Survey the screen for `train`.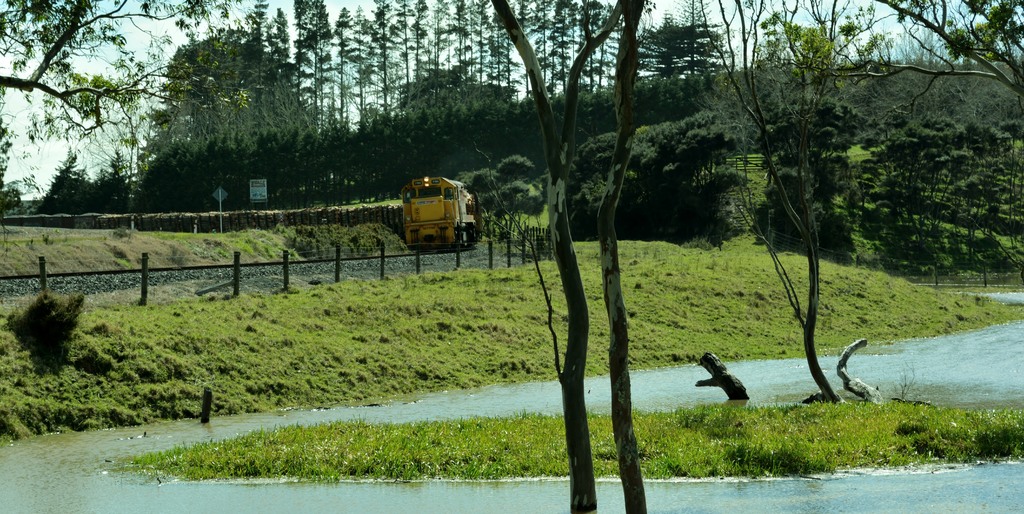
Survey found: region(94, 170, 483, 252).
